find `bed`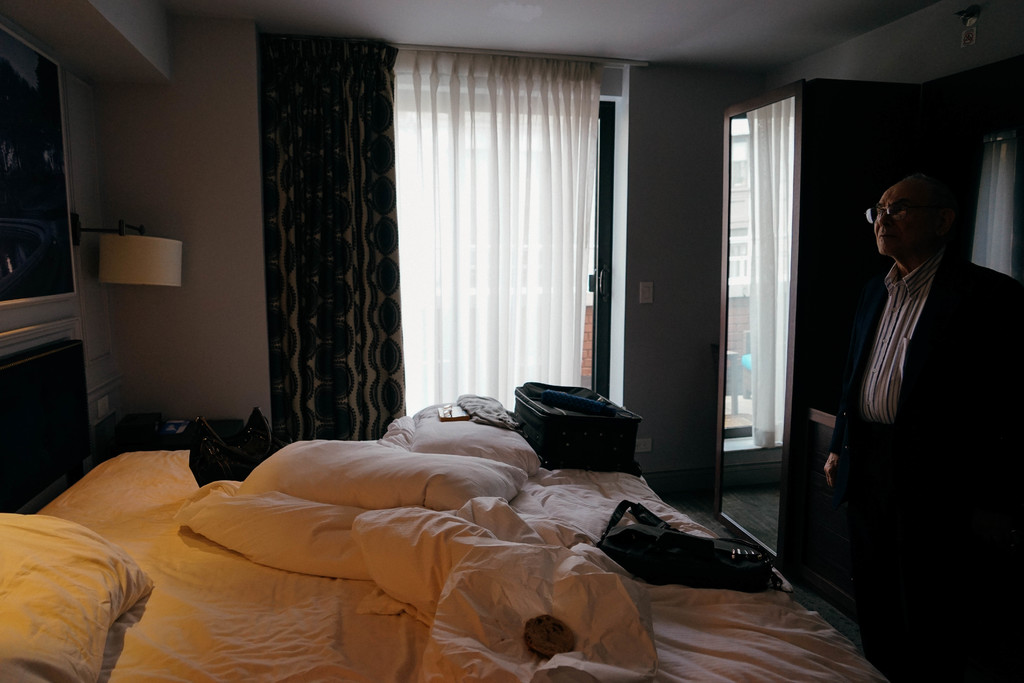
box(0, 388, 890, 682)
